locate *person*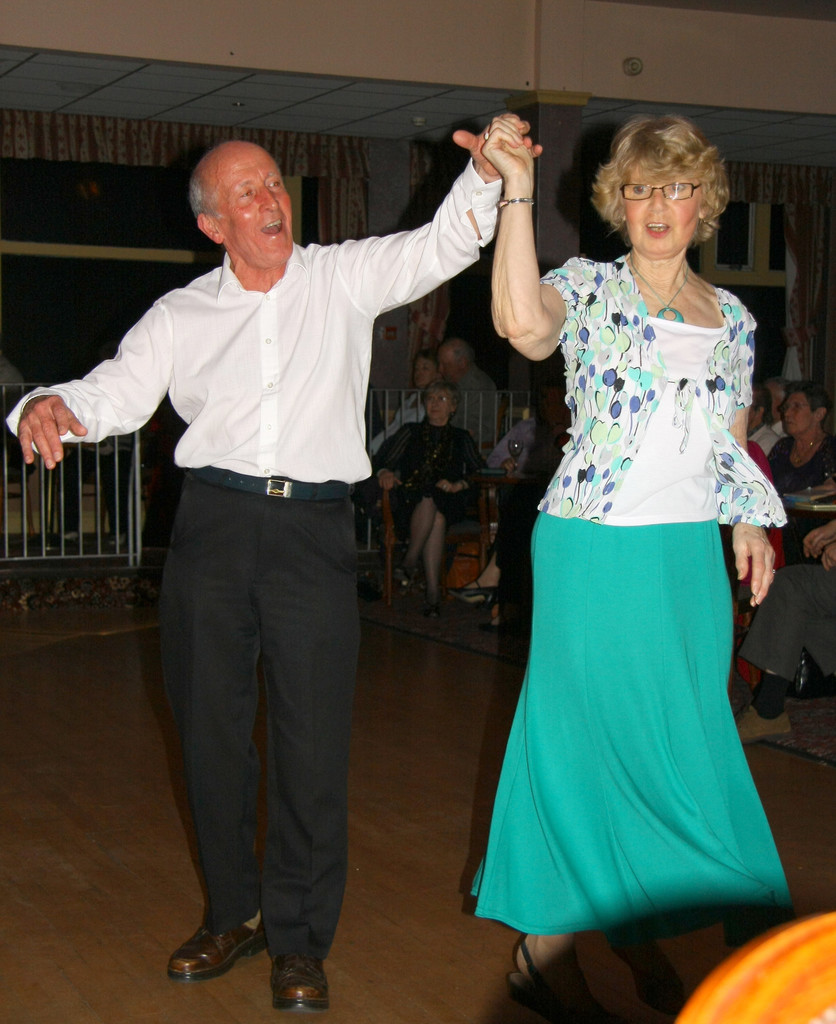
[367,356,439,456]
